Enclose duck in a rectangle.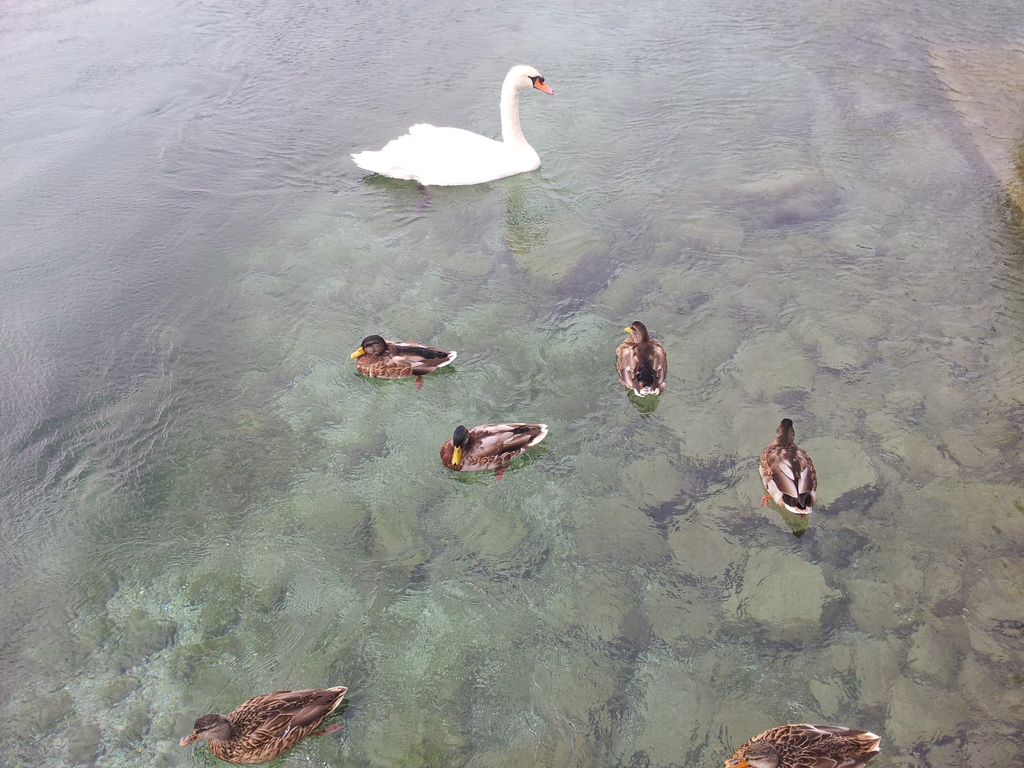
l=723, t=719, r=881, b=767.
